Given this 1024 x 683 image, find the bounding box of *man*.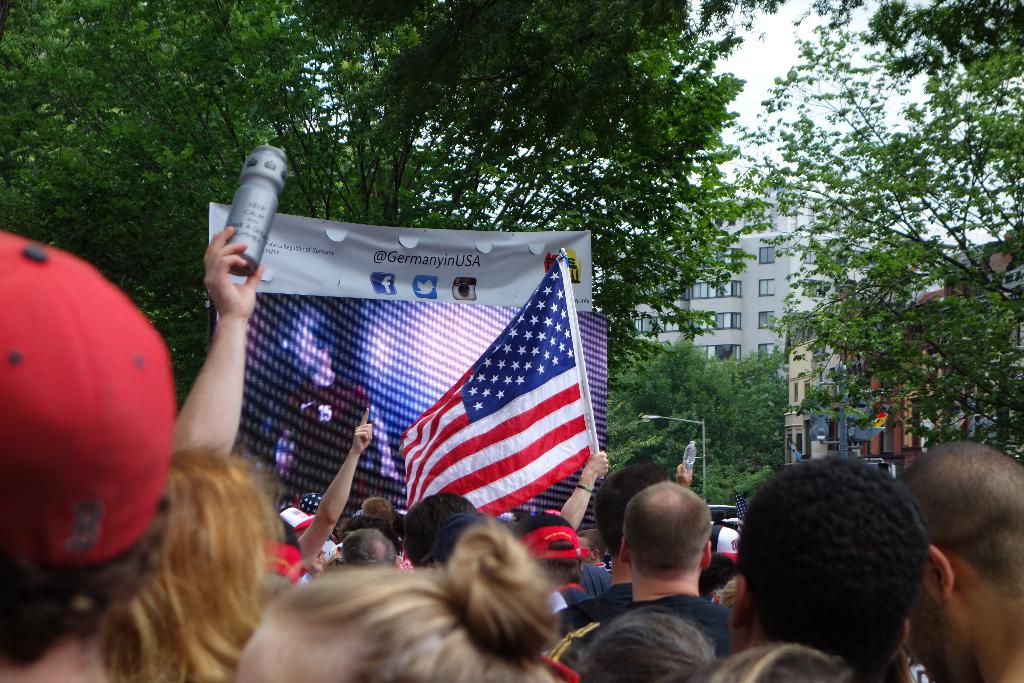
pyautogui.locateOnScreen(564, 472, 768, 677).
